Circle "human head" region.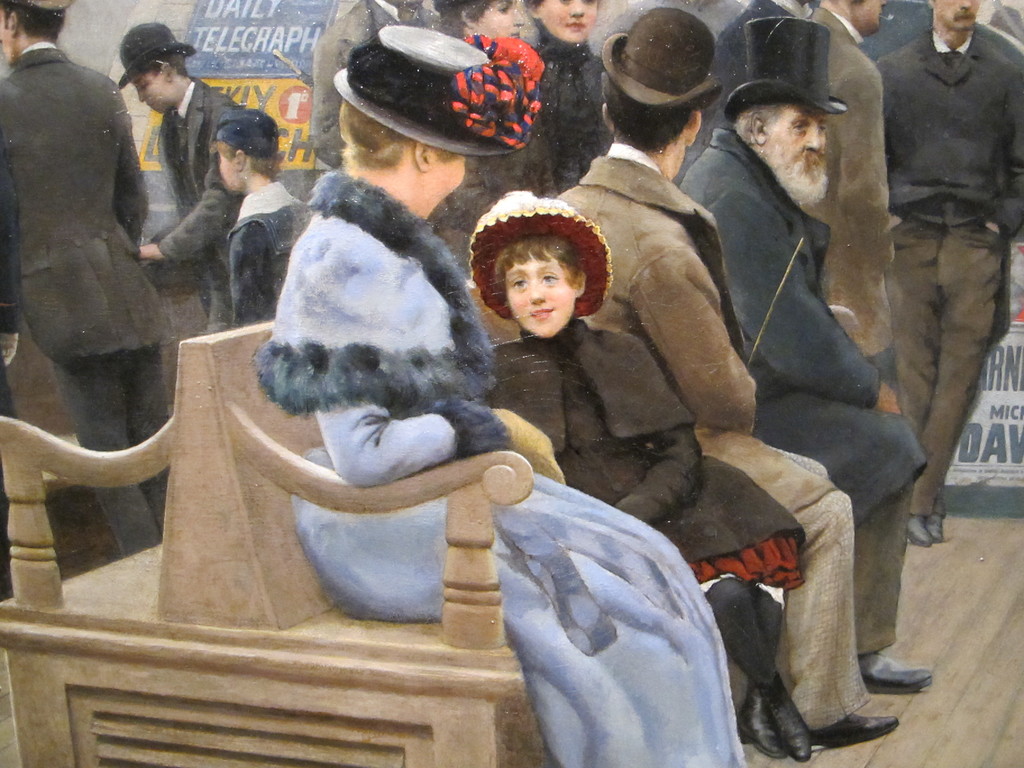
Region: bbox(116, 19, 195, 115).
